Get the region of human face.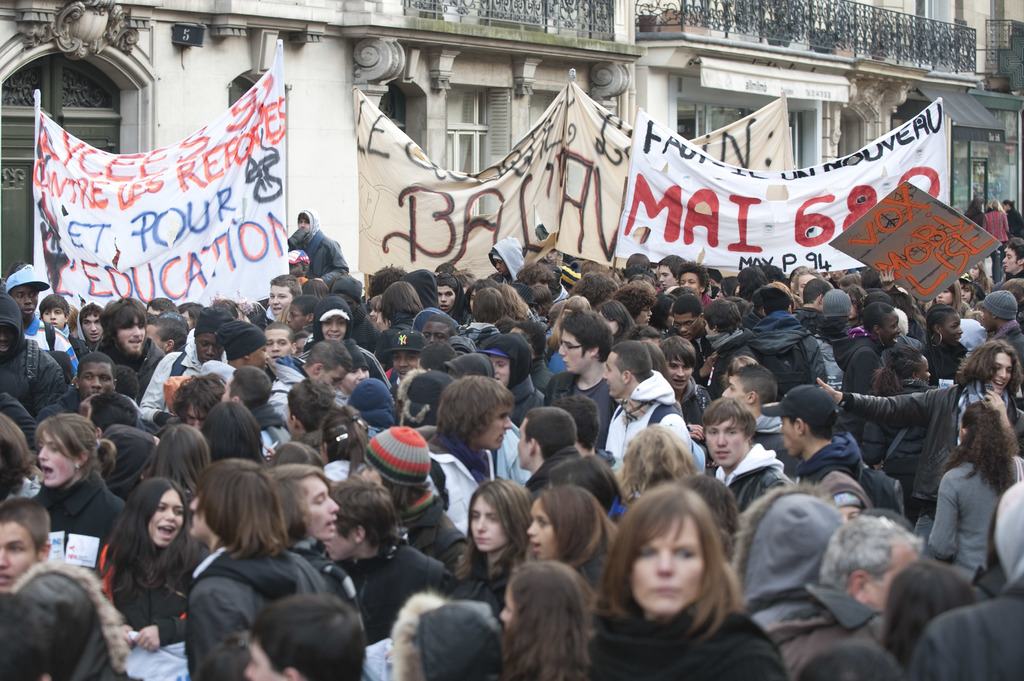
BBox(266, 330, 292, 362).
